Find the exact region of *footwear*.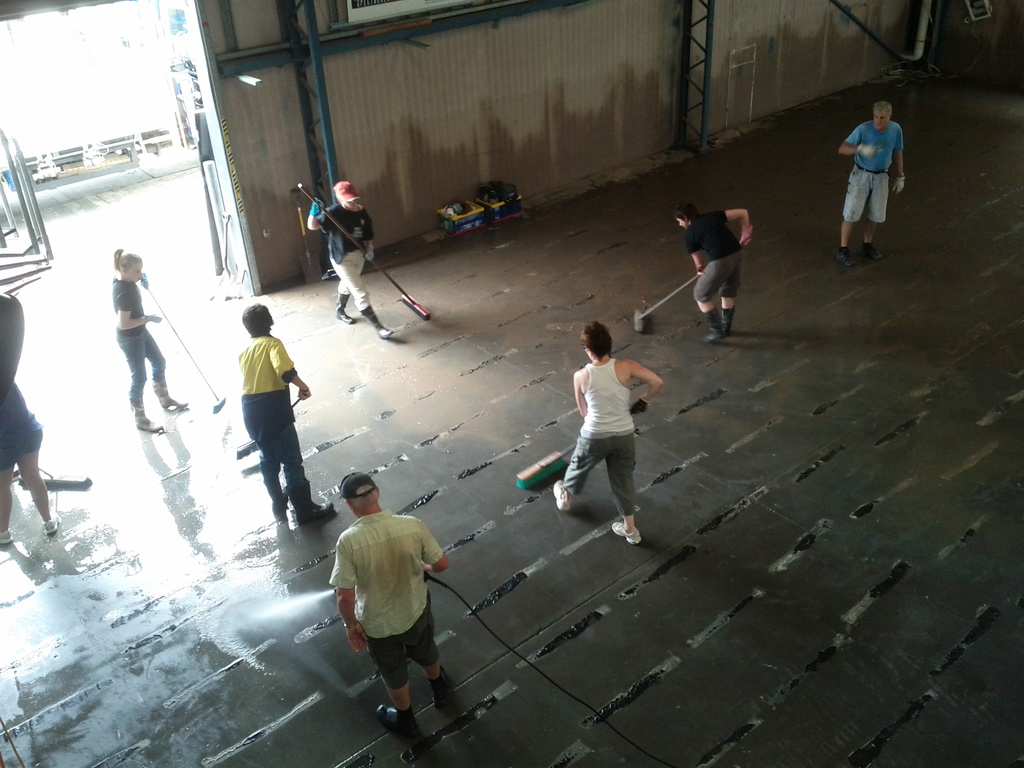
Exact region: (713,302,735,343).
